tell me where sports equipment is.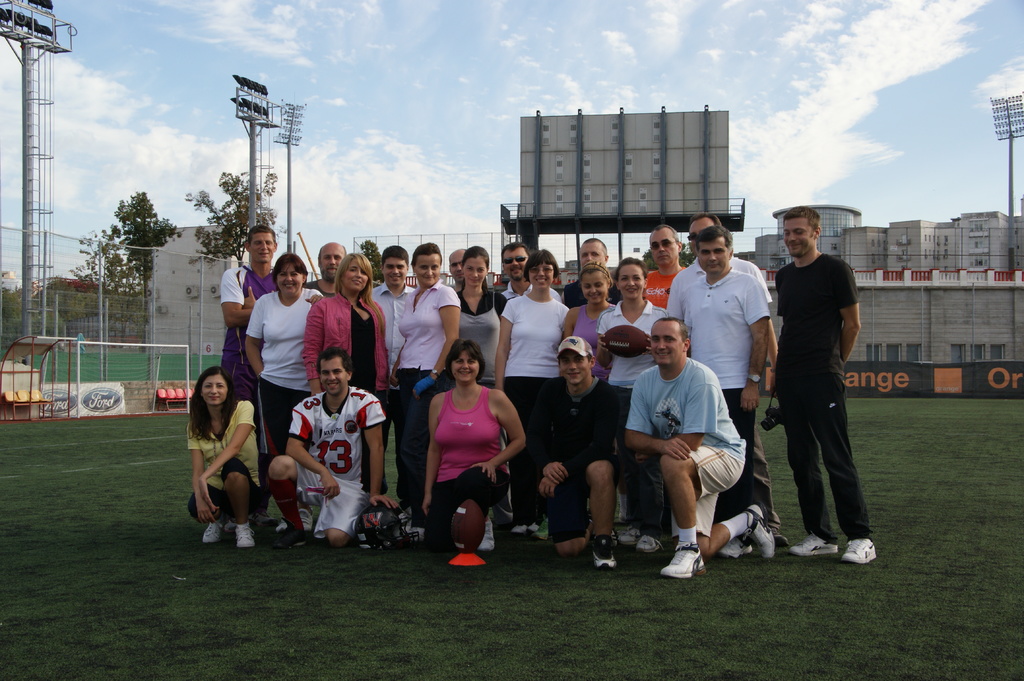
sports equipment is at (x1=445, y1=500, x2=486, y2=554).
